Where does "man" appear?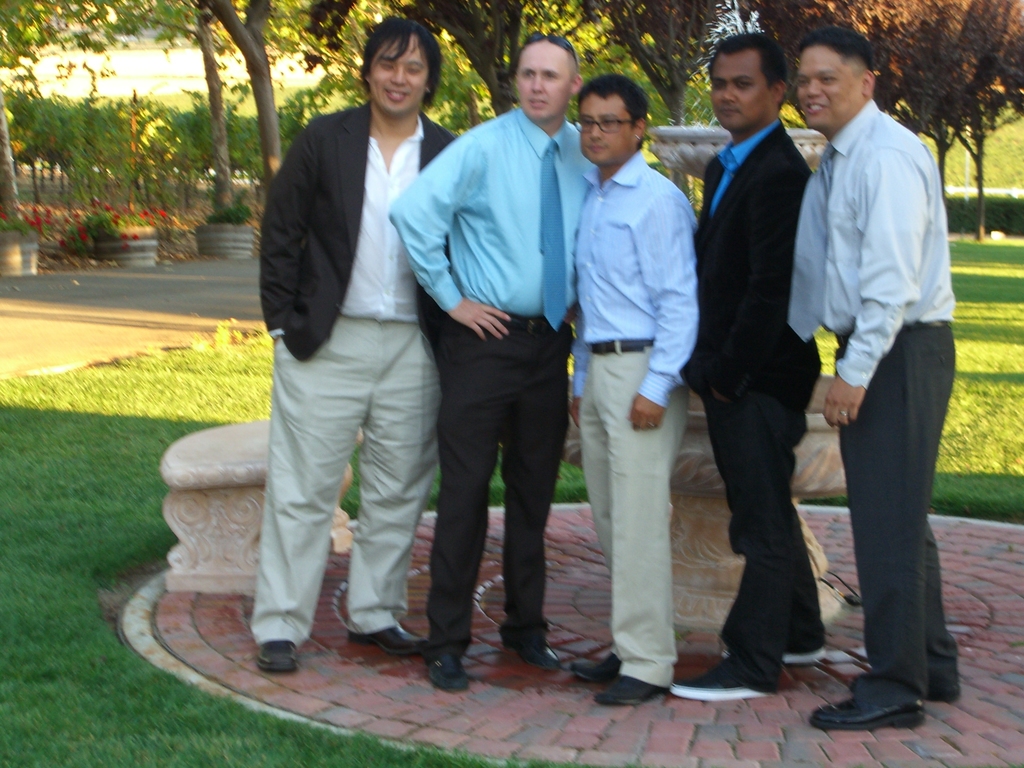
Appears at (561, 68, 702, 712).
